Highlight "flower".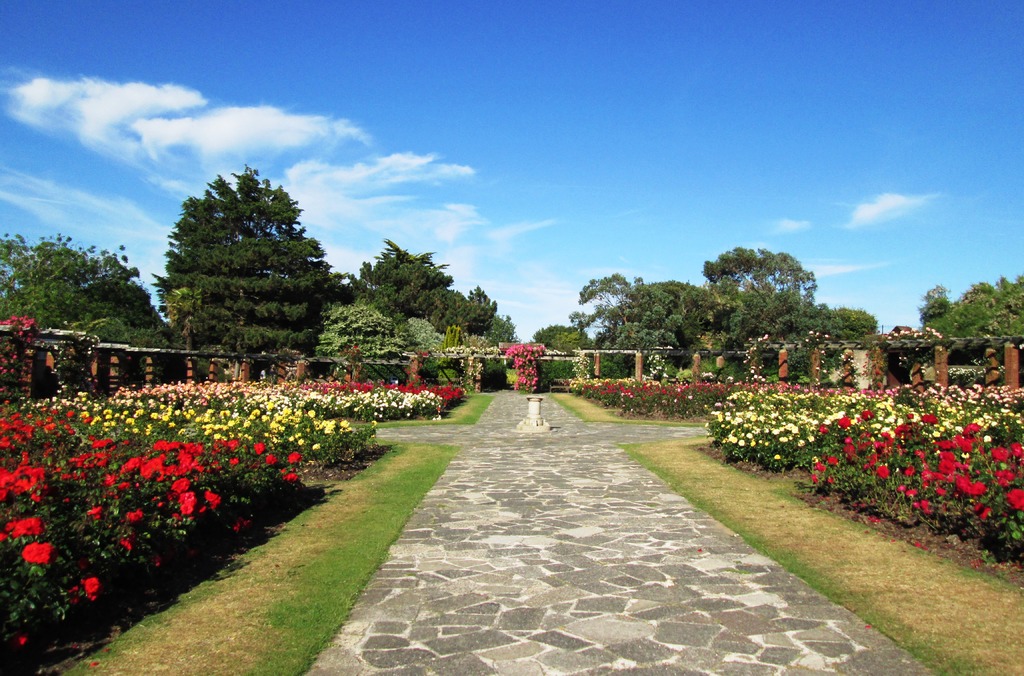
Highlighted region: {"x1": 12, "y1": 518, "x2": 47, "y2": 539}.
